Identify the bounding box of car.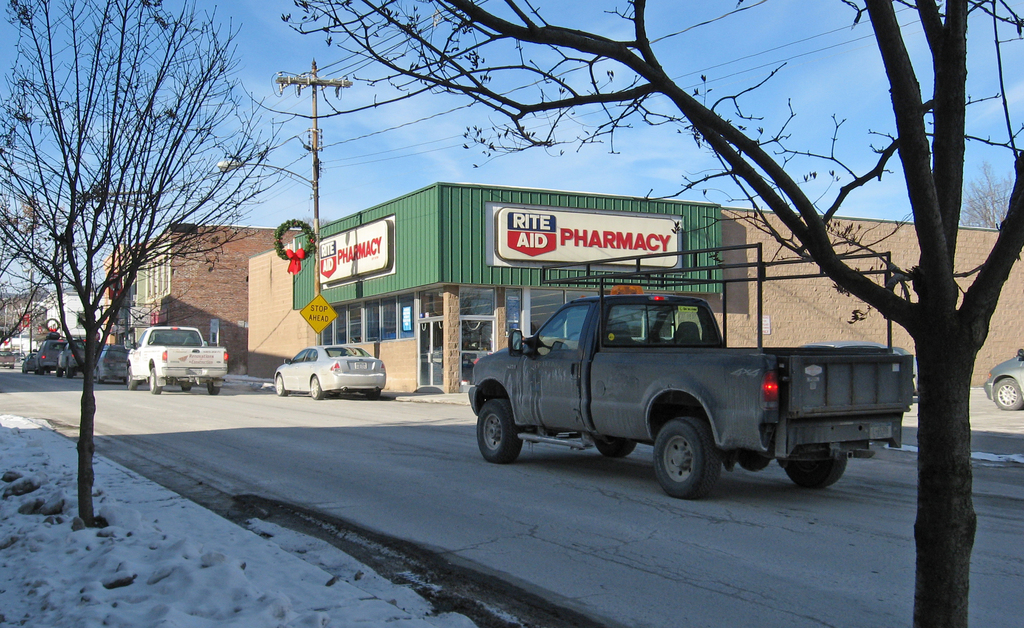
crop(276, 345, 391, 399).
